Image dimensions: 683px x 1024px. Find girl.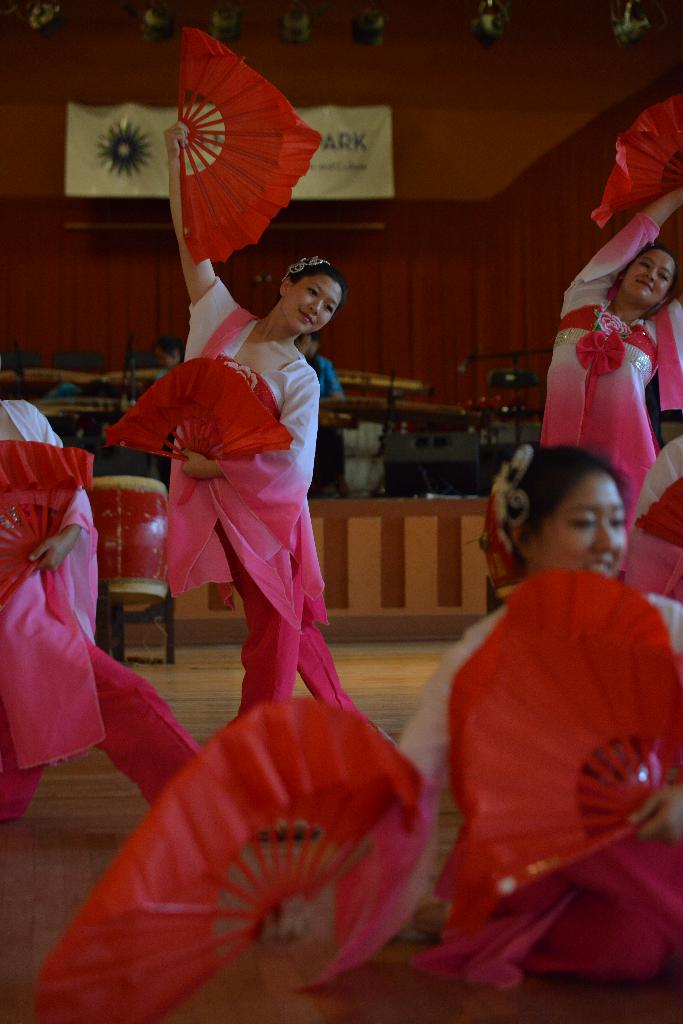
left=108, top=119, right=397, bottom=742.
